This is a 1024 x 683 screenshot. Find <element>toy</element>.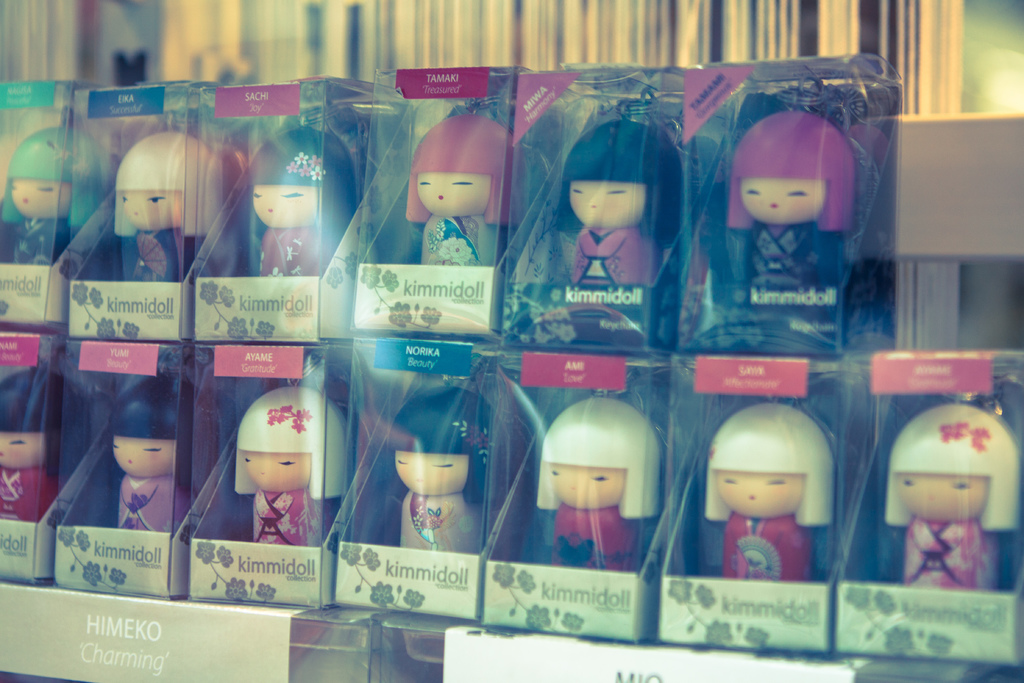
Bounding box: bbox=(390, 386, 495, 548).
